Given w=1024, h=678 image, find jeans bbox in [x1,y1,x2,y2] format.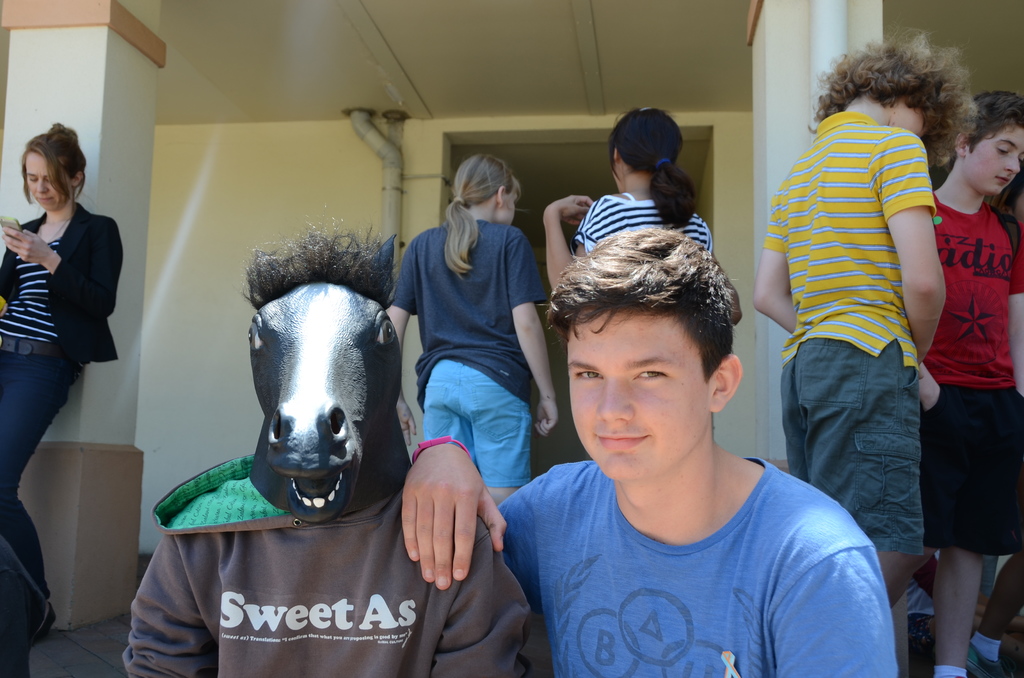
[770,318,945,596].
